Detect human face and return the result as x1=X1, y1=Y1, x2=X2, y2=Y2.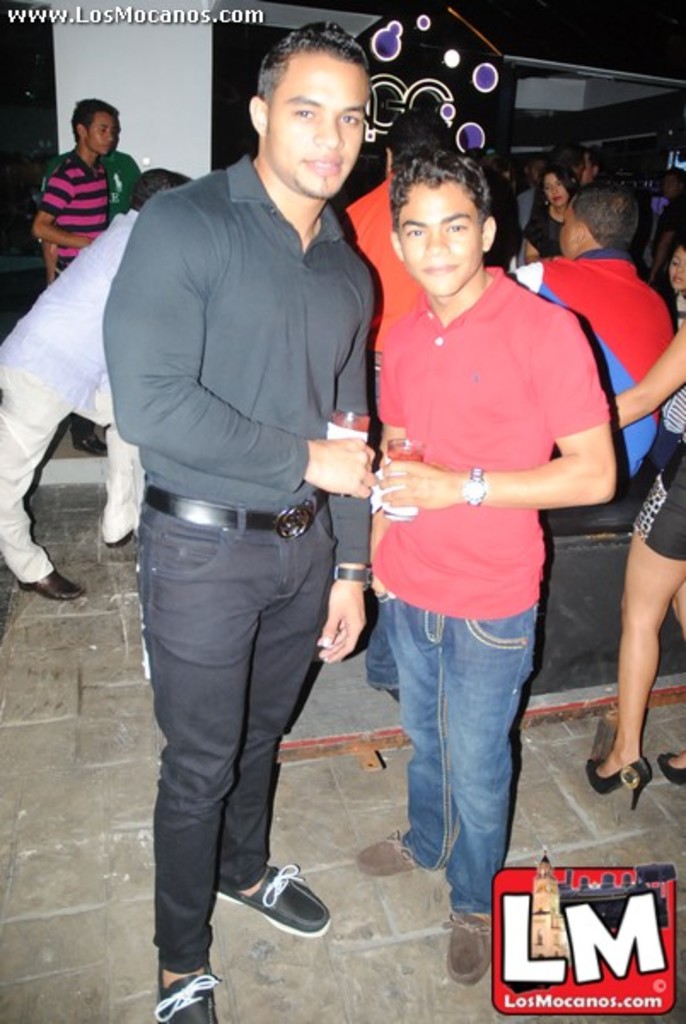
x1=398, y1=184, x2=481, y2=297.
